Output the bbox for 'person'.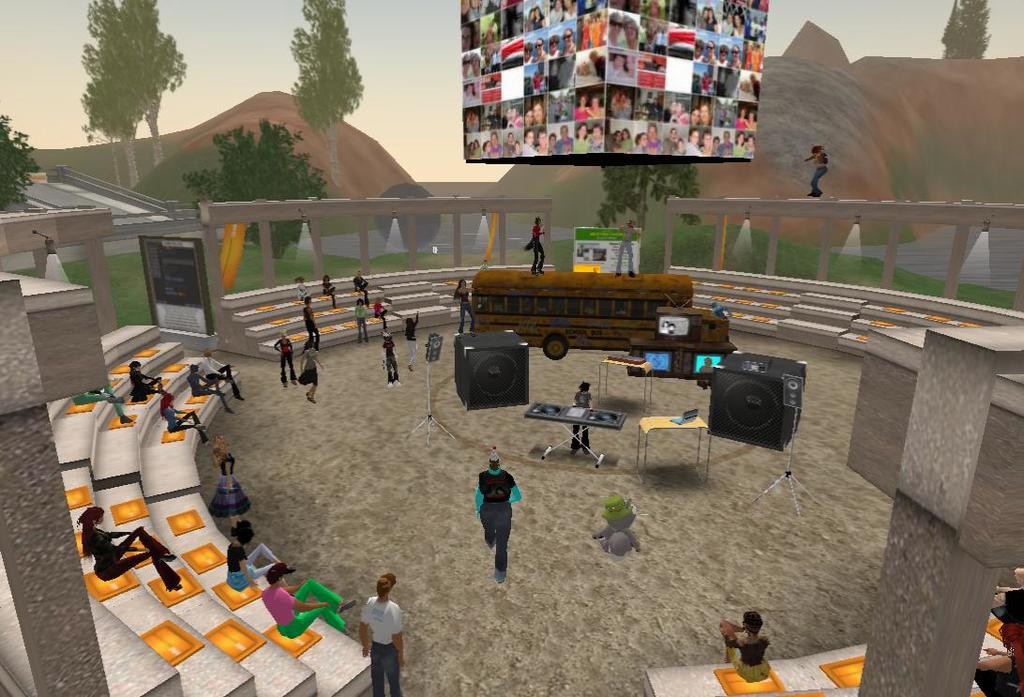
[718, 107, 728, 126].
